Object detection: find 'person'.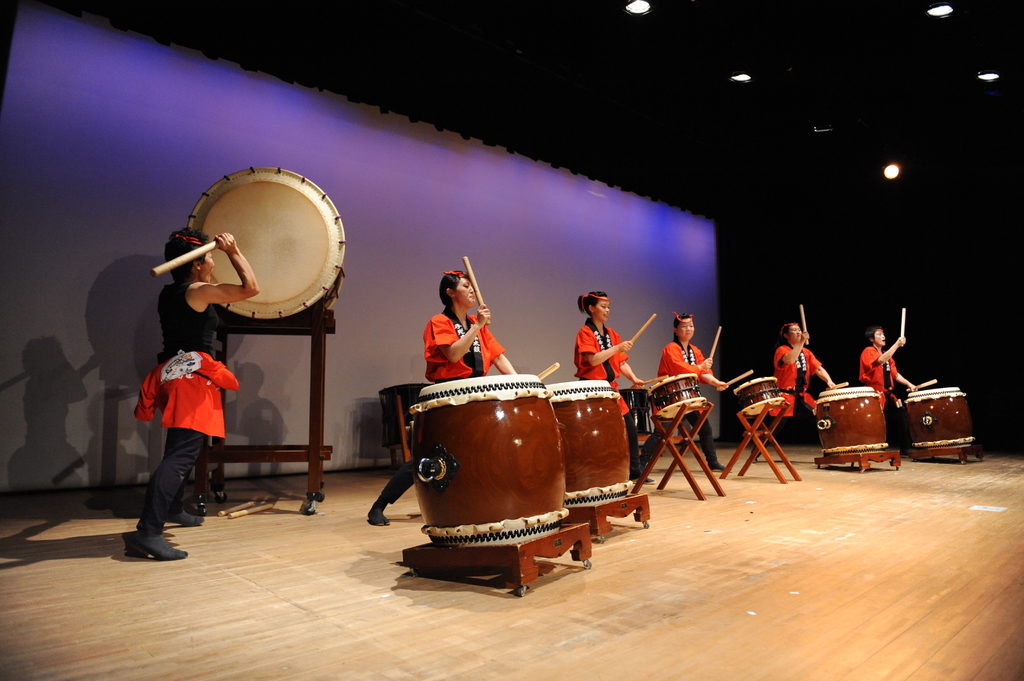
Rect(365, 273, 515, 529).
